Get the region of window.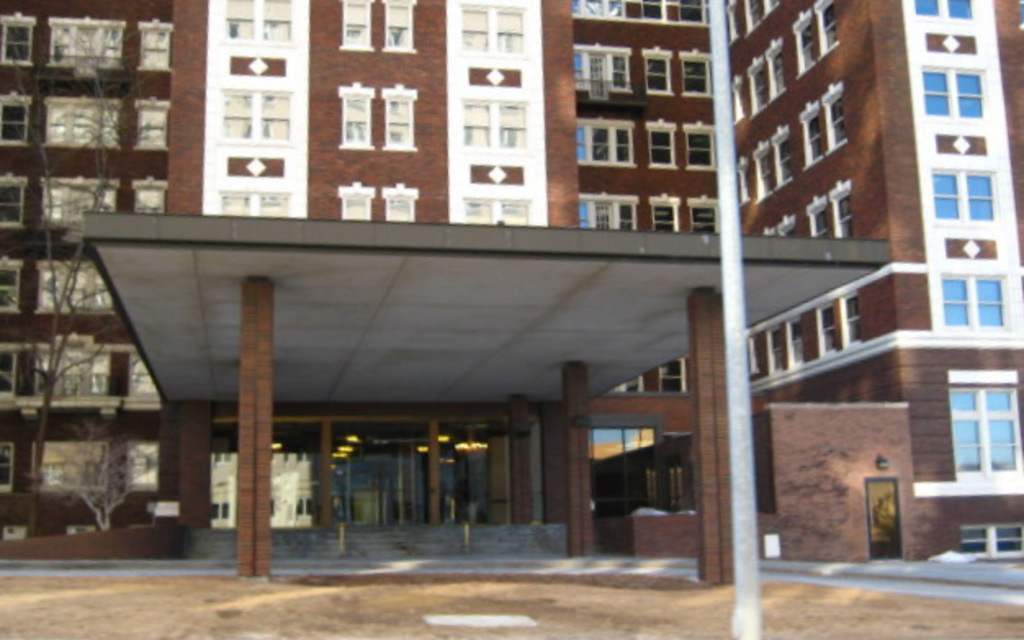
<region>905, 0, 972, 13</region>.
